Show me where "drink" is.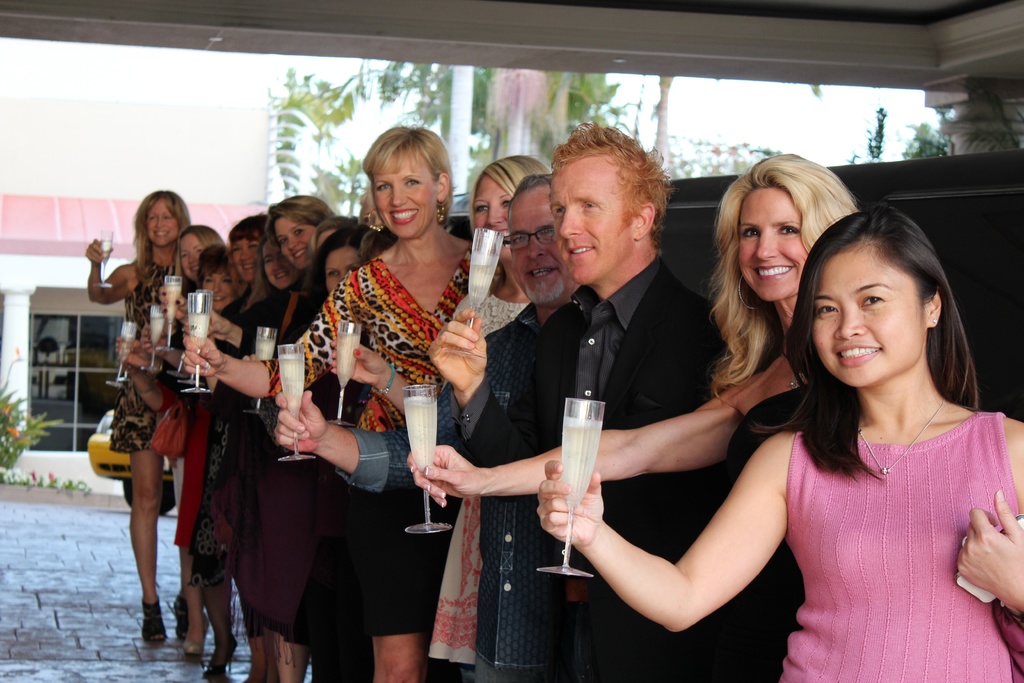
"drink" is at <bbox>564, 416, 604, 500</bbox>.
